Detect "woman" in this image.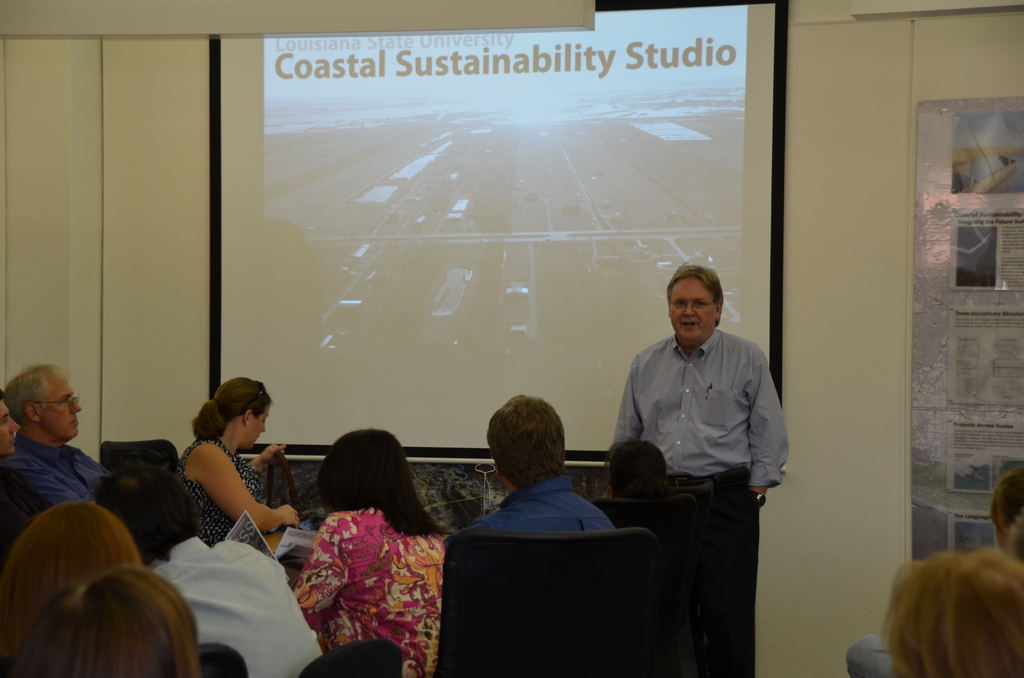
Detection: (left=291, top=429, right=454, bottom=677).
